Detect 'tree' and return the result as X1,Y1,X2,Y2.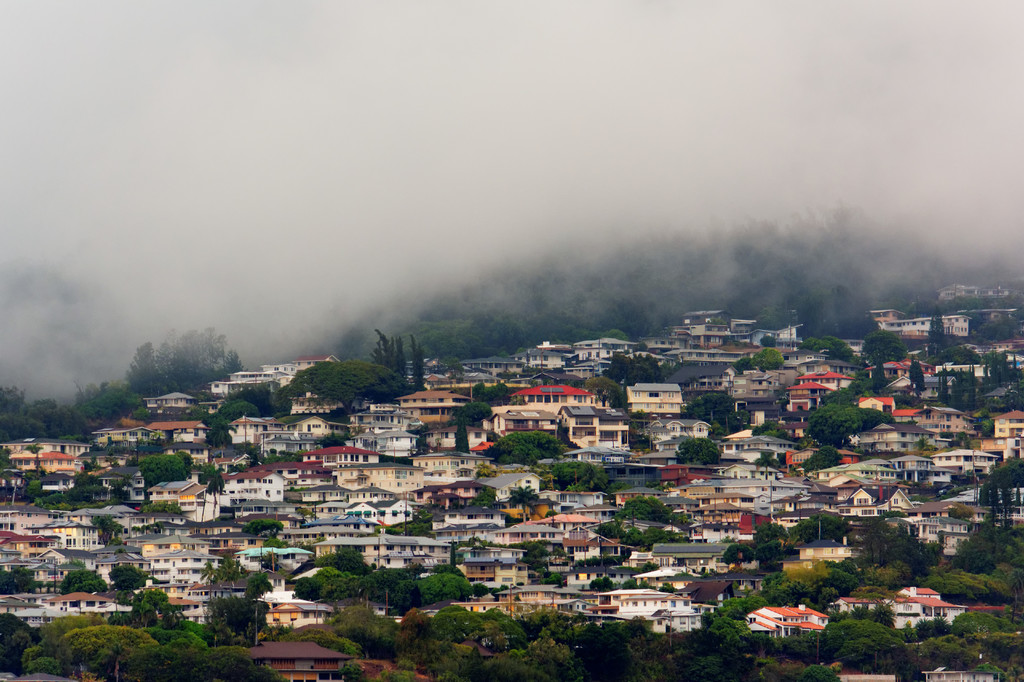
181,450,190,477.
